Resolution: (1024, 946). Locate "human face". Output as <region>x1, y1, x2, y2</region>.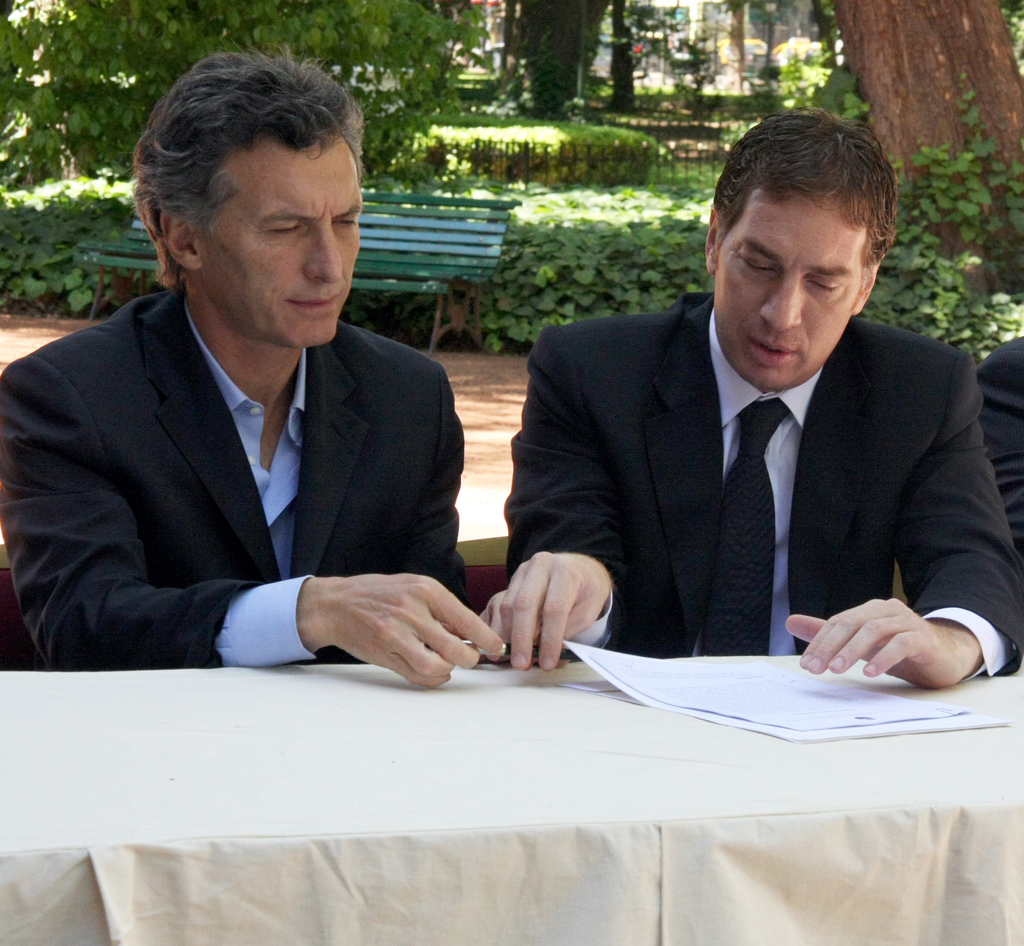
<region>713, 211, 861, 392</region>.
